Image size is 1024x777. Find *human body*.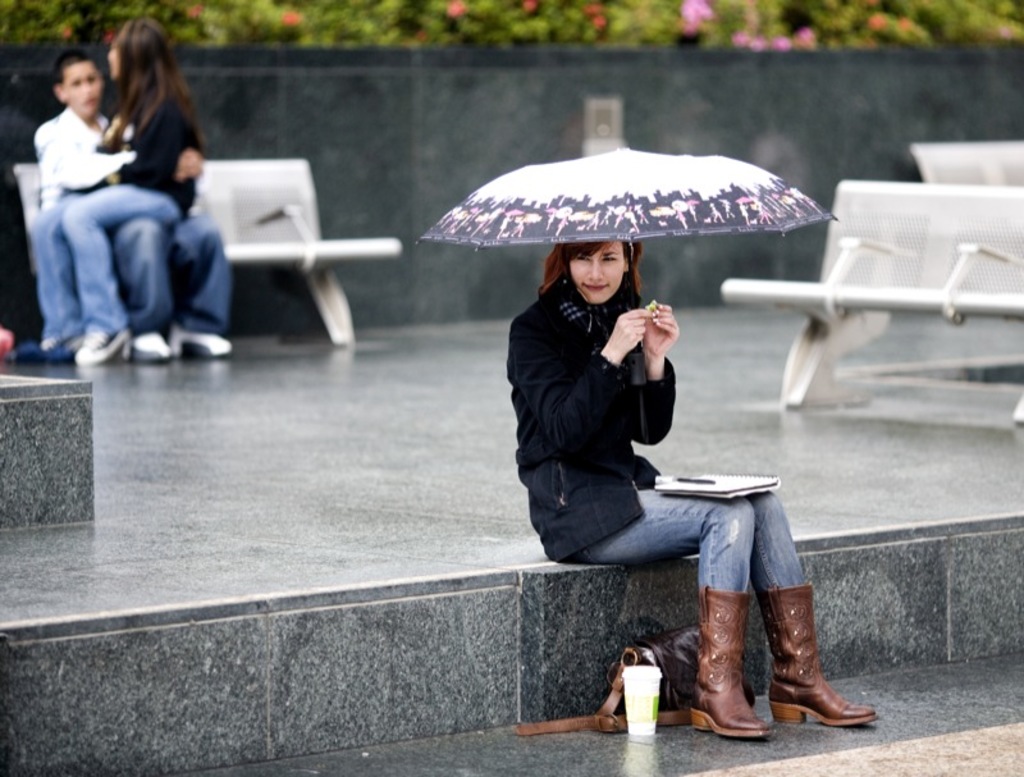
31, 106, 234, 366.
